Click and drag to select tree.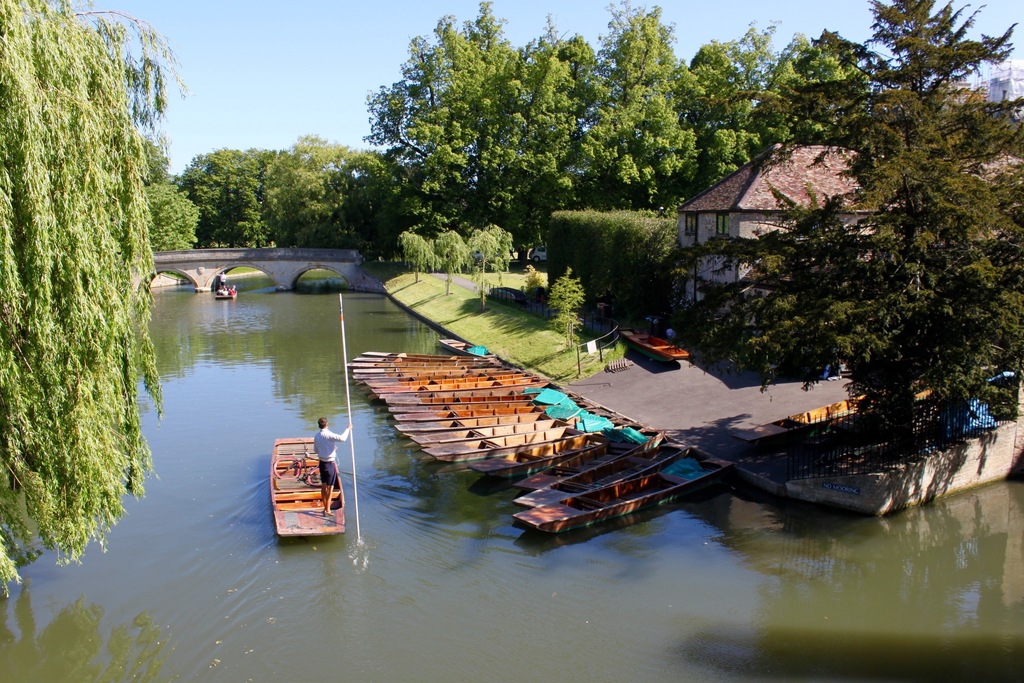
Selection: detection(184, 144, 254, 243).
